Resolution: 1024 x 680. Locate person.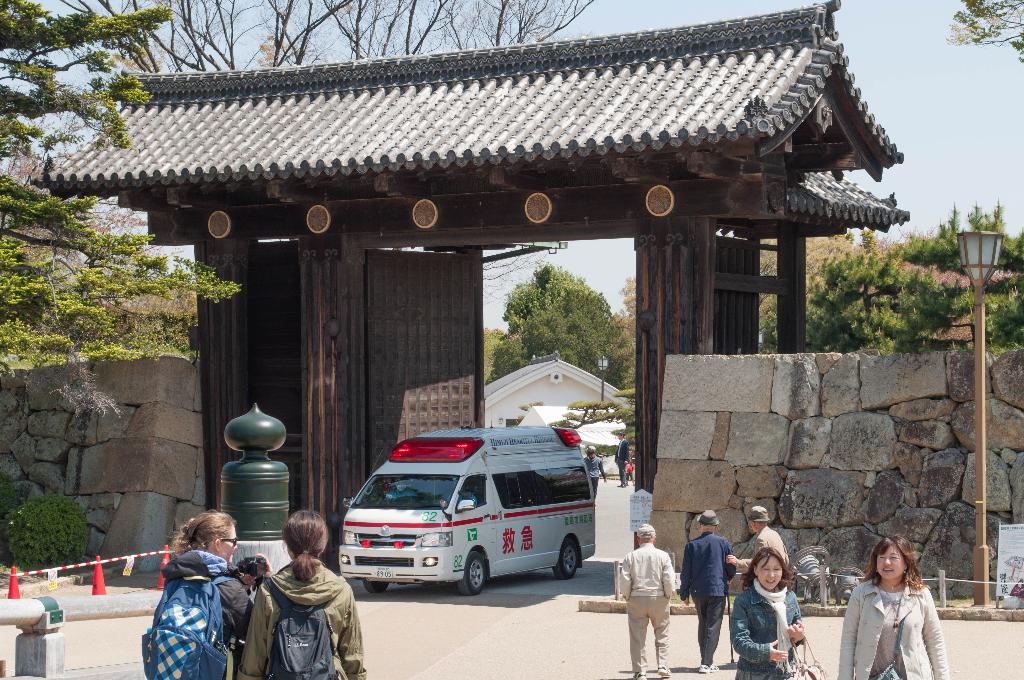
select_region(831, 529, 950, 679).
